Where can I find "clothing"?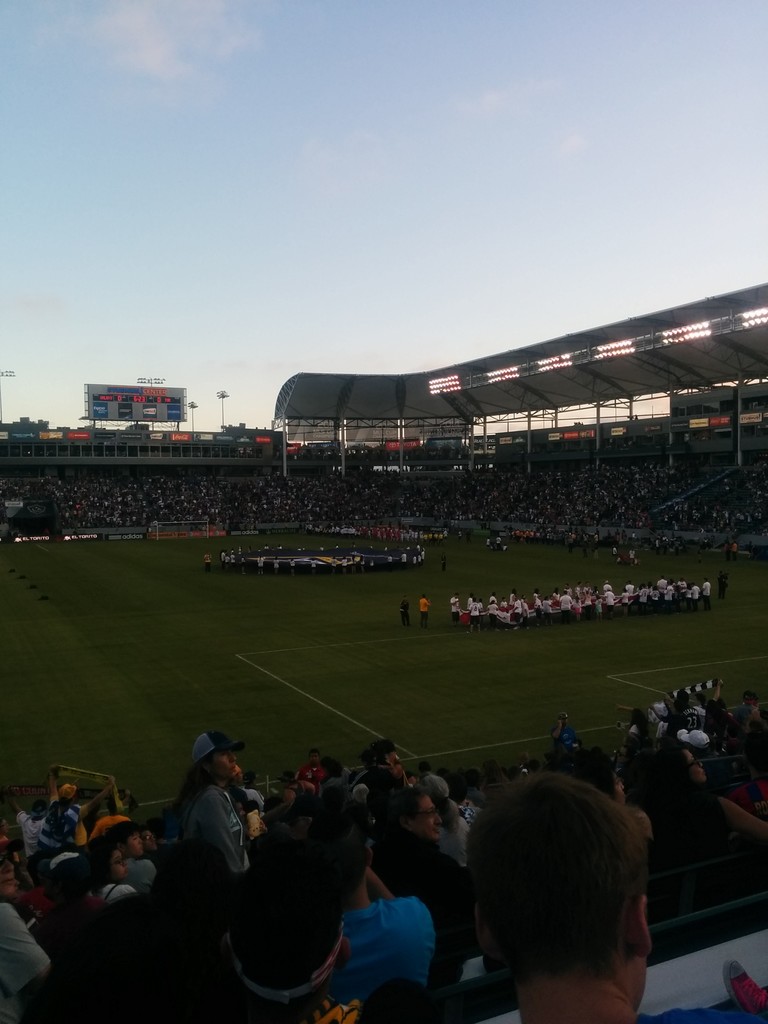
You can find it at {"left": 332, "top": 886, "right": 435, "bottom": 1020}.
